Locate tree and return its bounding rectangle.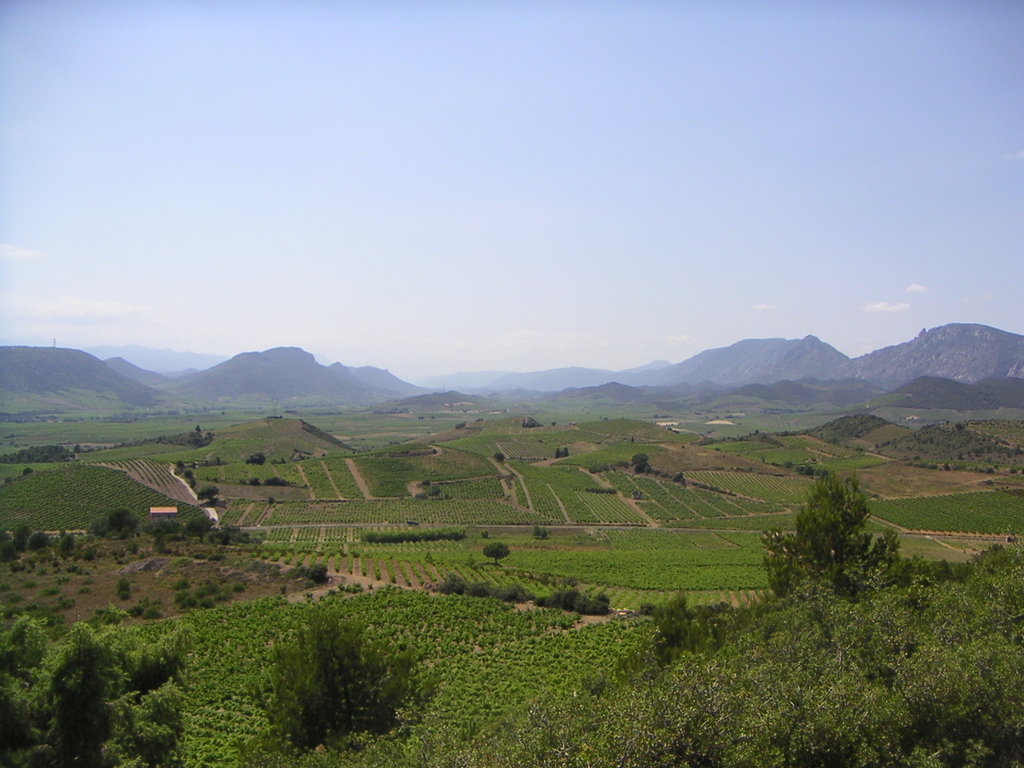
locate(239, 583, 432, 735).
